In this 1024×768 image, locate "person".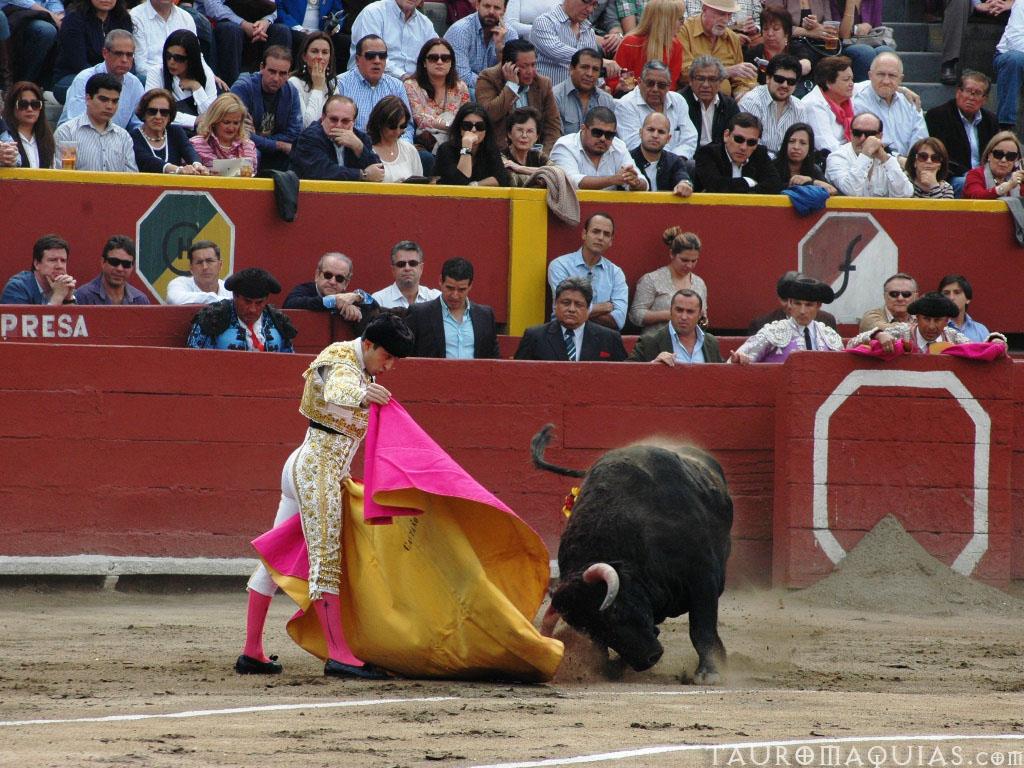
Bounding box: l=875, t=277, r=961, b=360.
